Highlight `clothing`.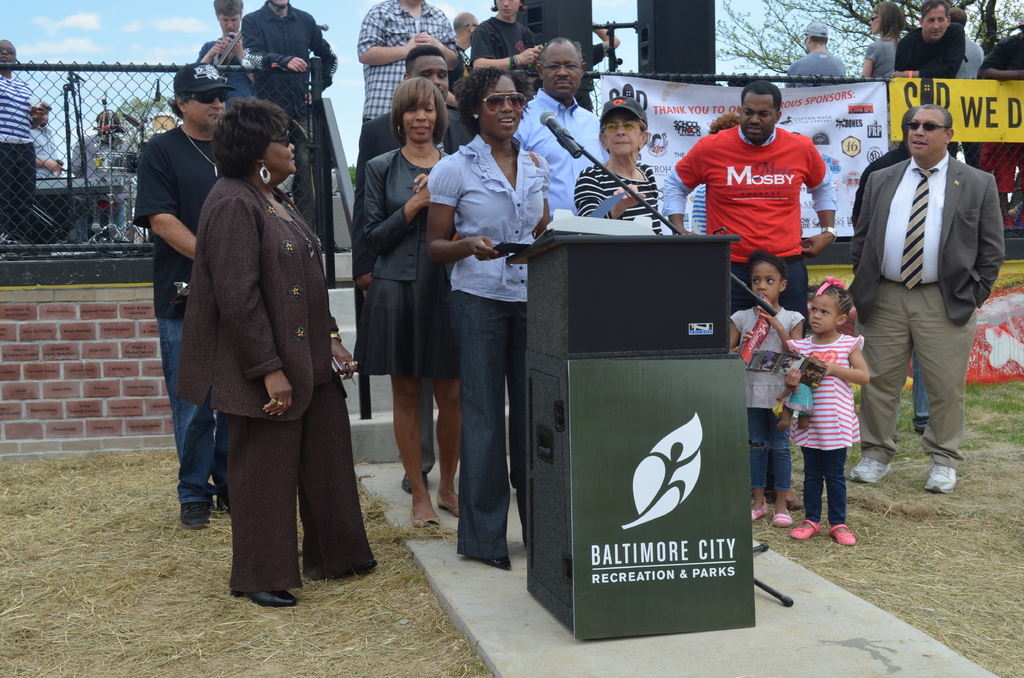
Highlighted region: pyautogui.locateOnScreen(893, 28, 964, 74).
